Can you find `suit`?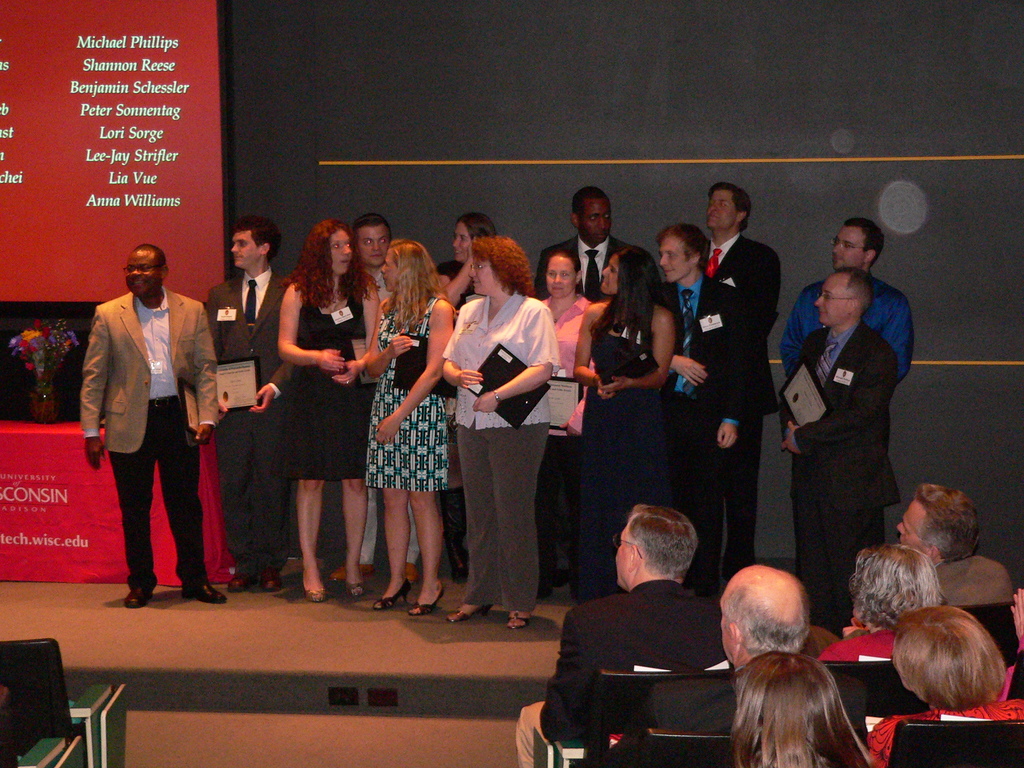
Yes, bounding box: detection(787, 320, 895, 615).
